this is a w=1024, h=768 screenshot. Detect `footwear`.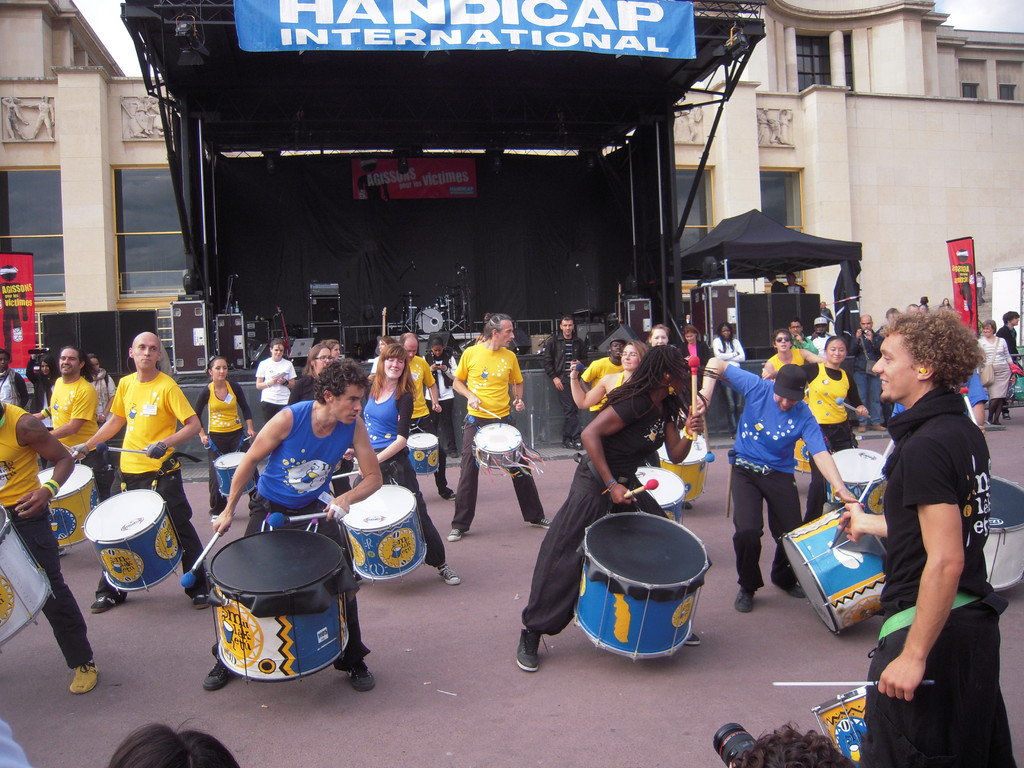
x1=779 y1=581 x2=810 y2=598.
